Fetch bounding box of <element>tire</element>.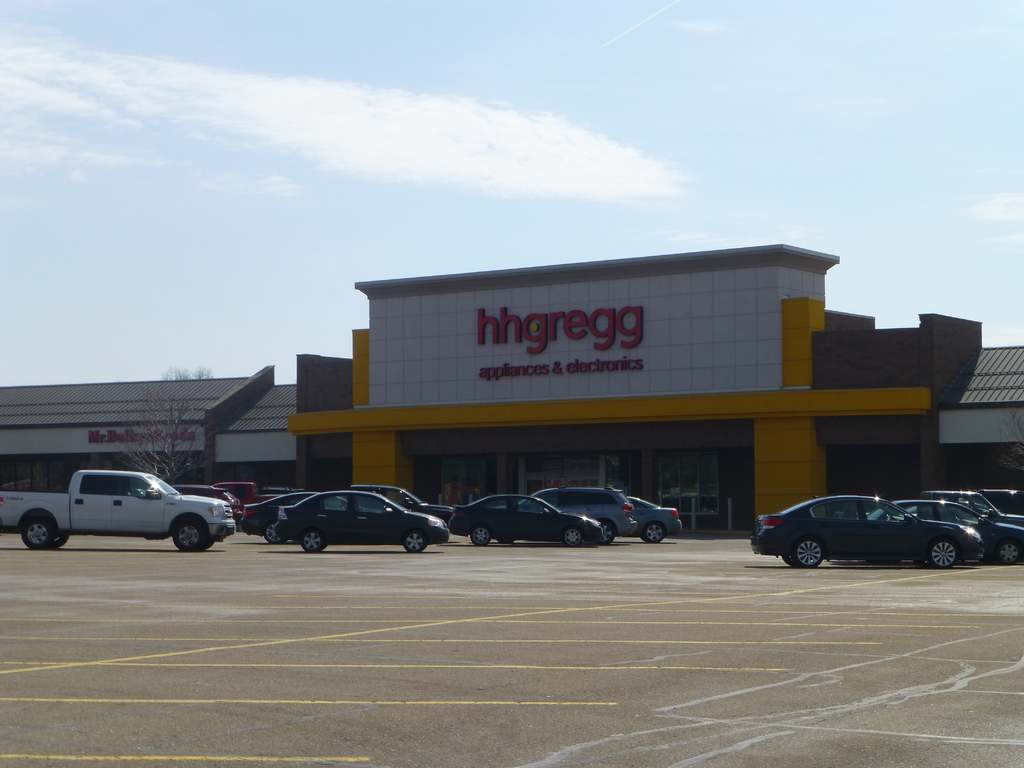
Bbox: BBox(594, 518, 615, 545).
